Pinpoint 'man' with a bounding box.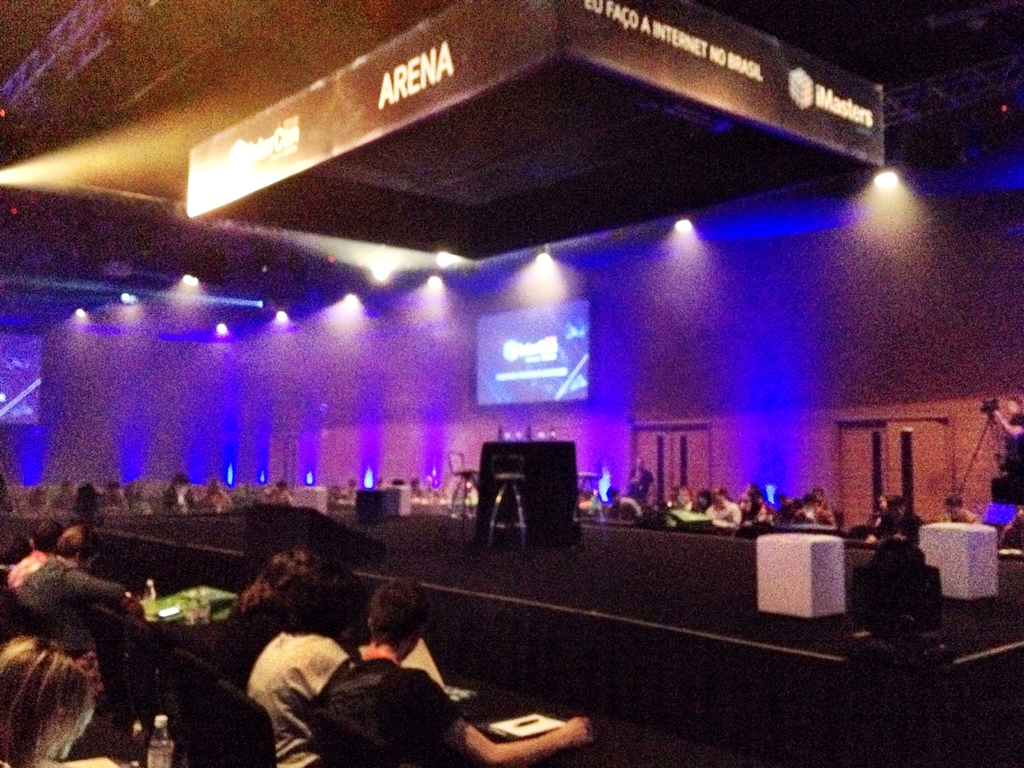
x1=868 y1=497 x2=928 y2=544.
